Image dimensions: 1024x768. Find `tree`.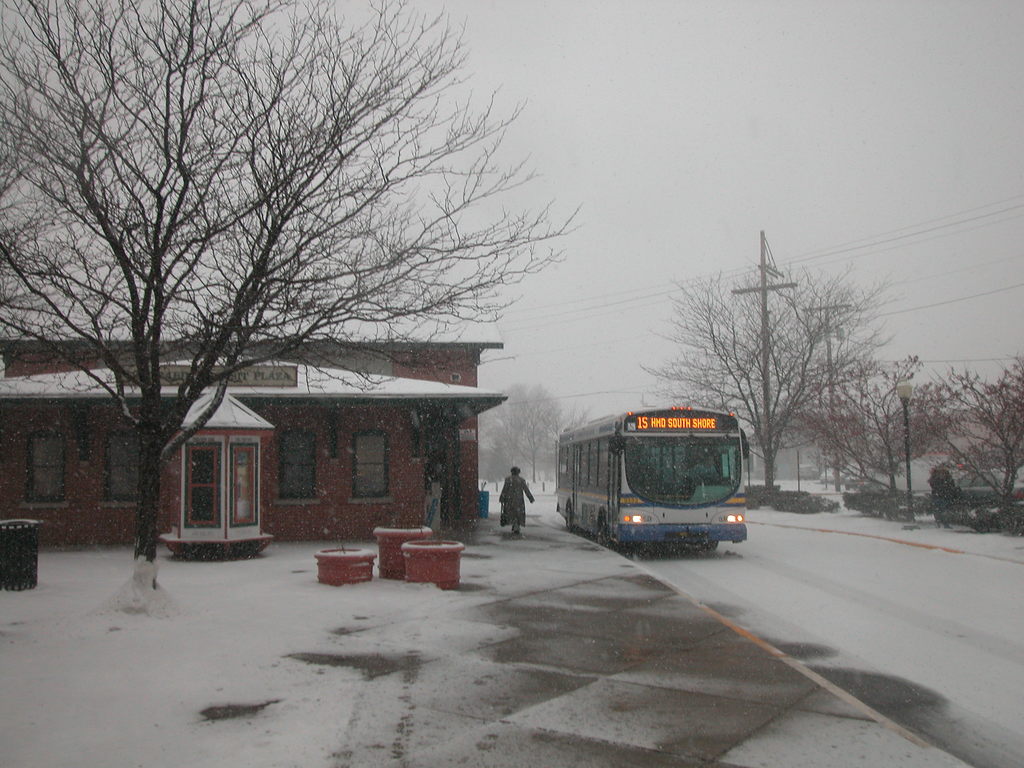
pyautogui.locateOnScreen(652, 253, 882, 493).
